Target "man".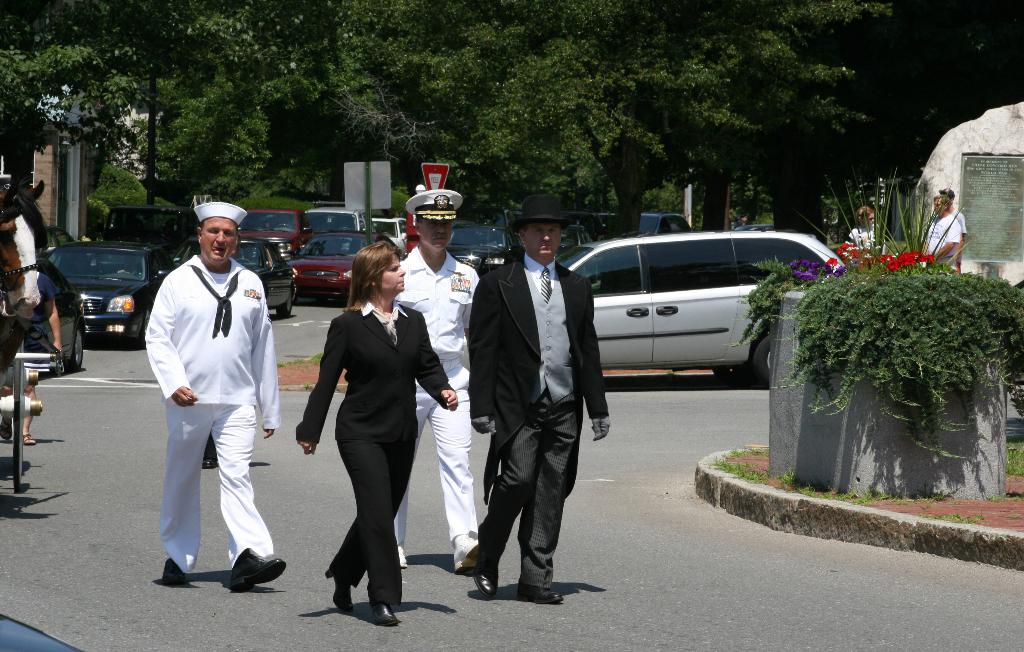
Target region: bbox=(160, 208, 292, 603).
